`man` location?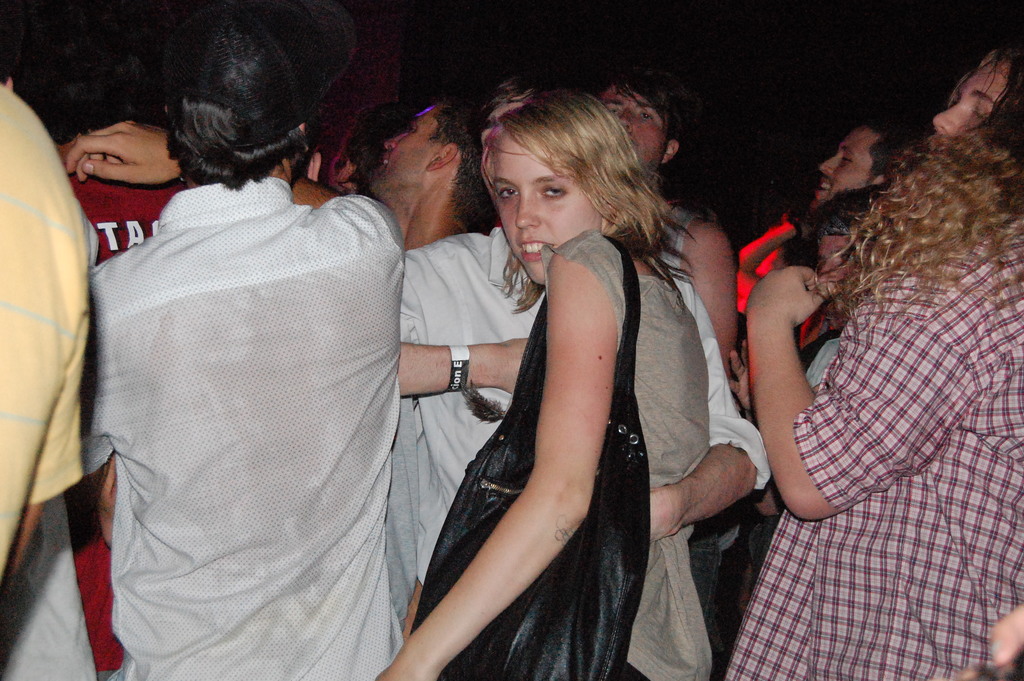
select_region(388, 84, 776, 680)
